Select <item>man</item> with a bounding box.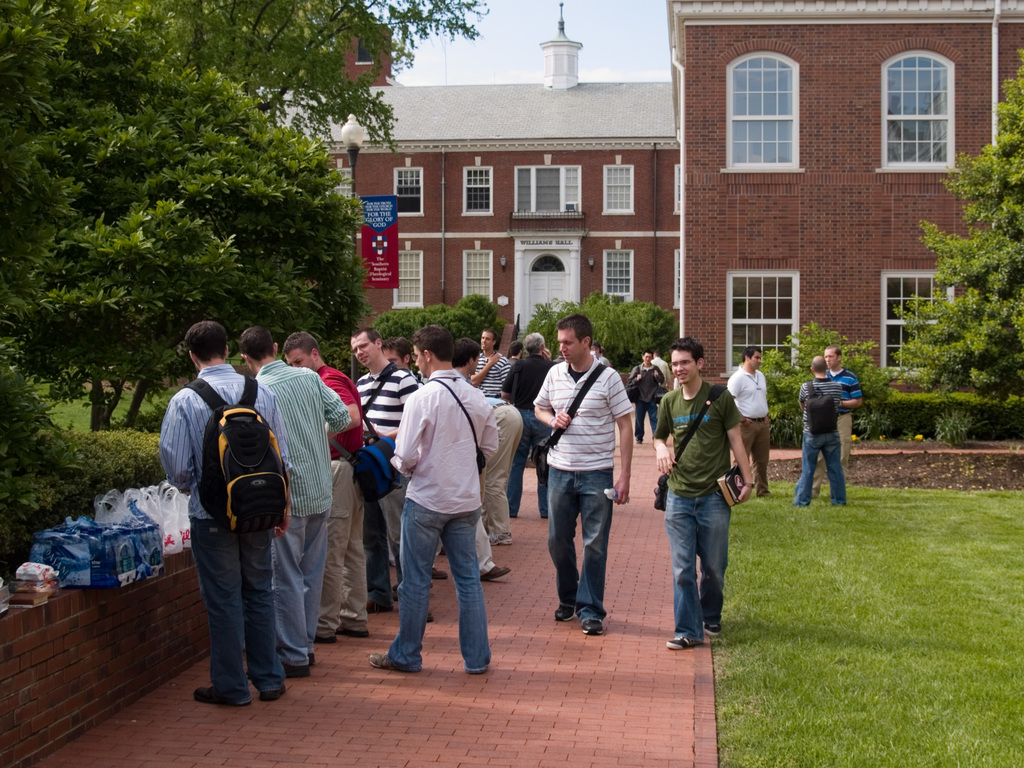
rect(812, 343, 862, 510).
